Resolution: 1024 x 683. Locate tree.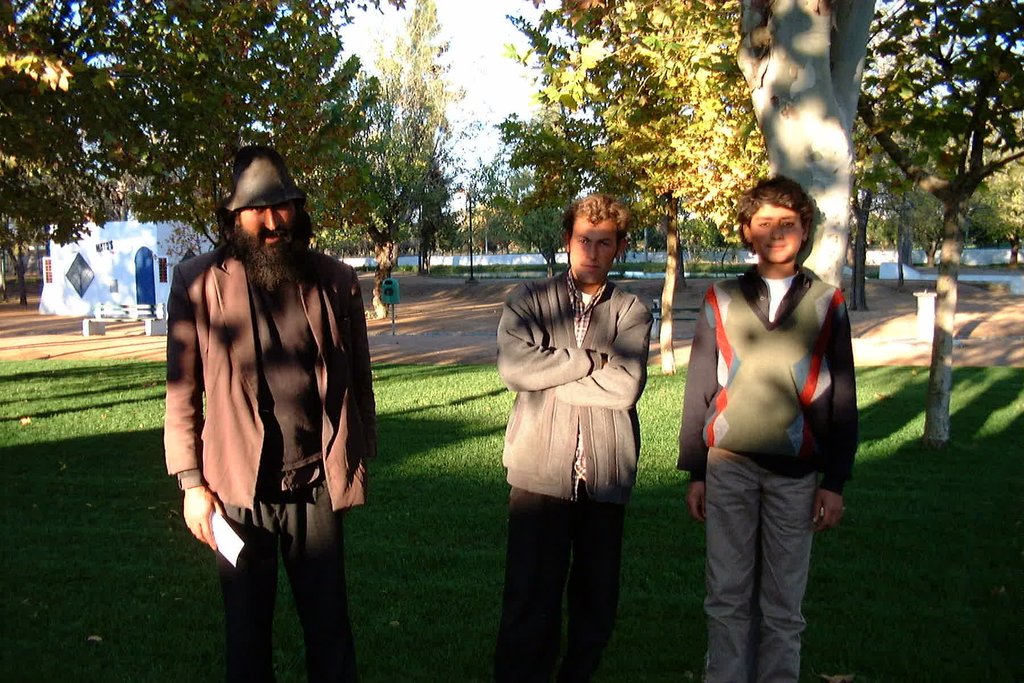
[861,0,1023,456].
